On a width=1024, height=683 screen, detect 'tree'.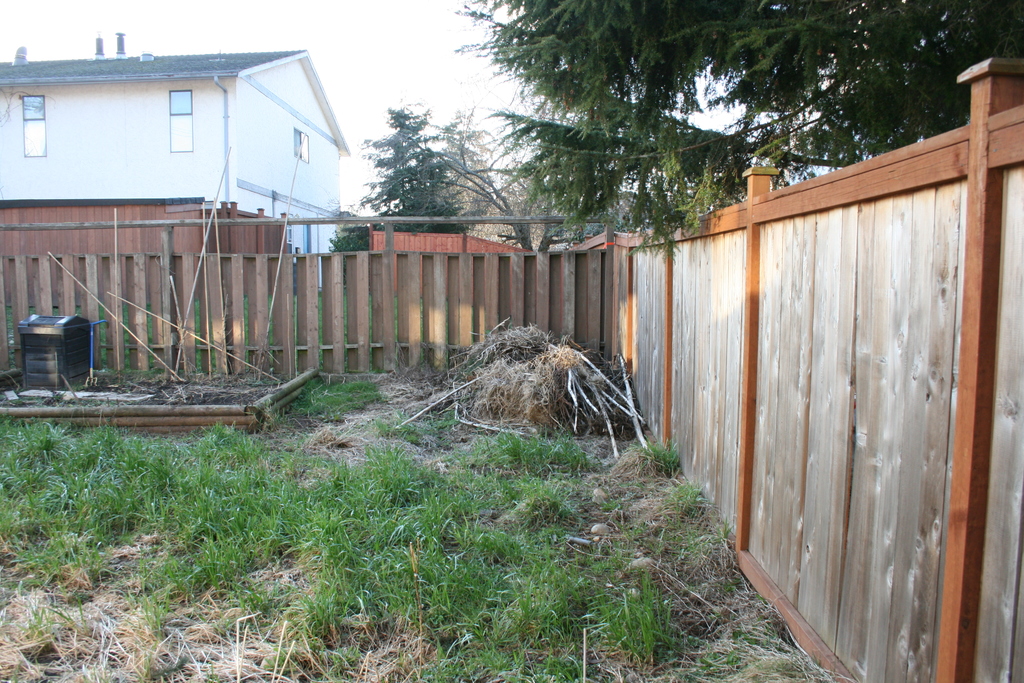
x1=426 y1=99 x2=547 y2=257.
